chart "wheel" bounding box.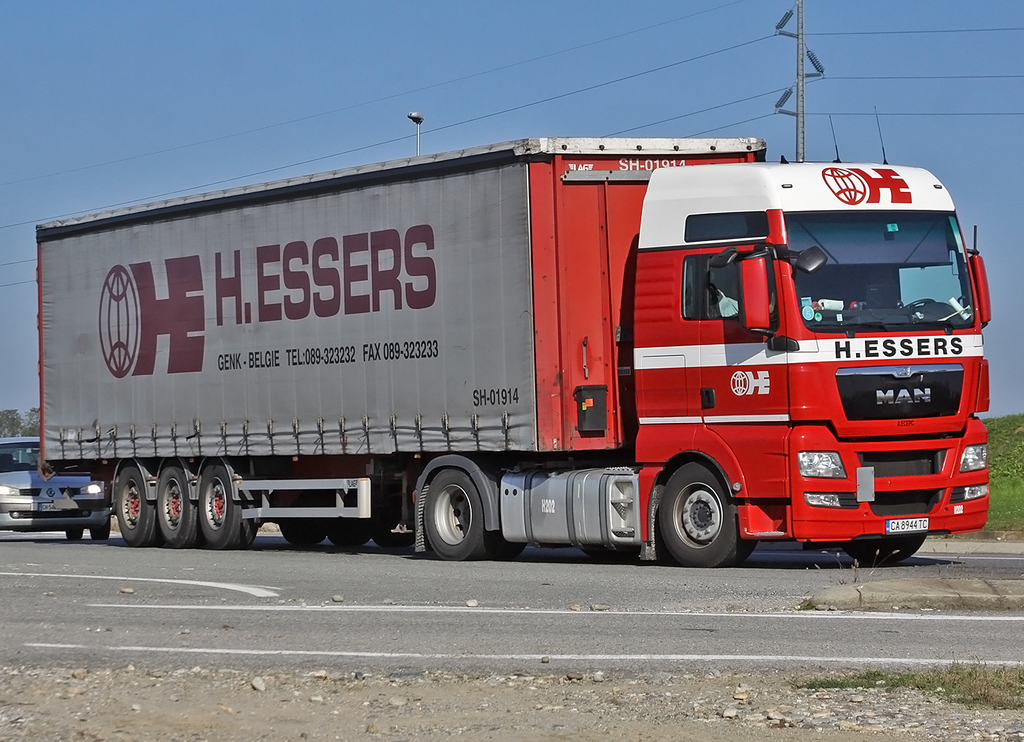
Charted: (657,459,754,574).
